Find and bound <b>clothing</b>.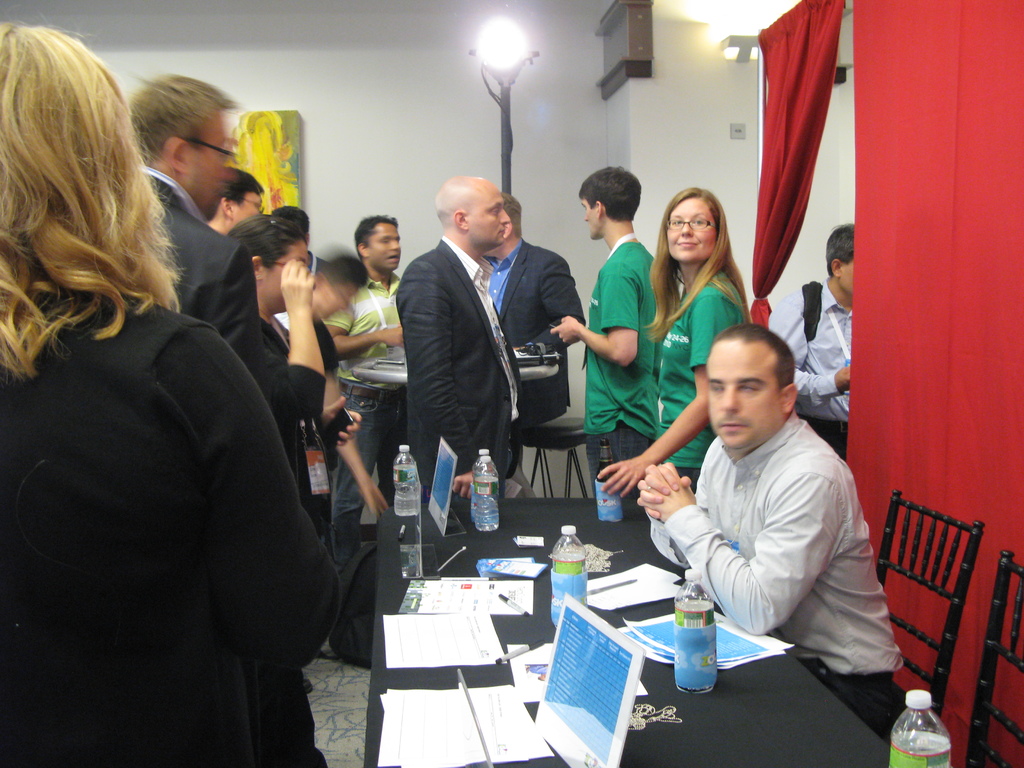
Bound: <bbox>761, 275, 860, 458</bbox>.
